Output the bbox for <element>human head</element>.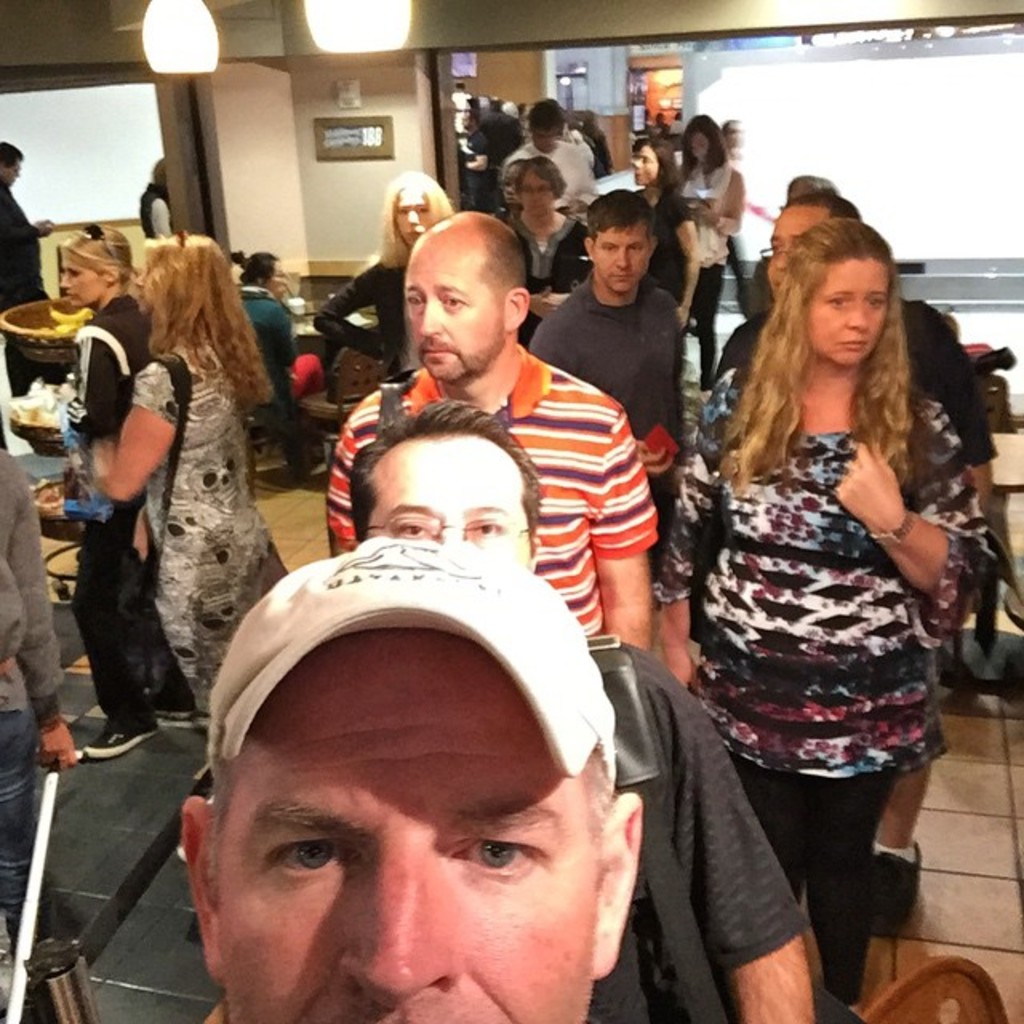
(left=400, top=206, right=534, bottom=382).
